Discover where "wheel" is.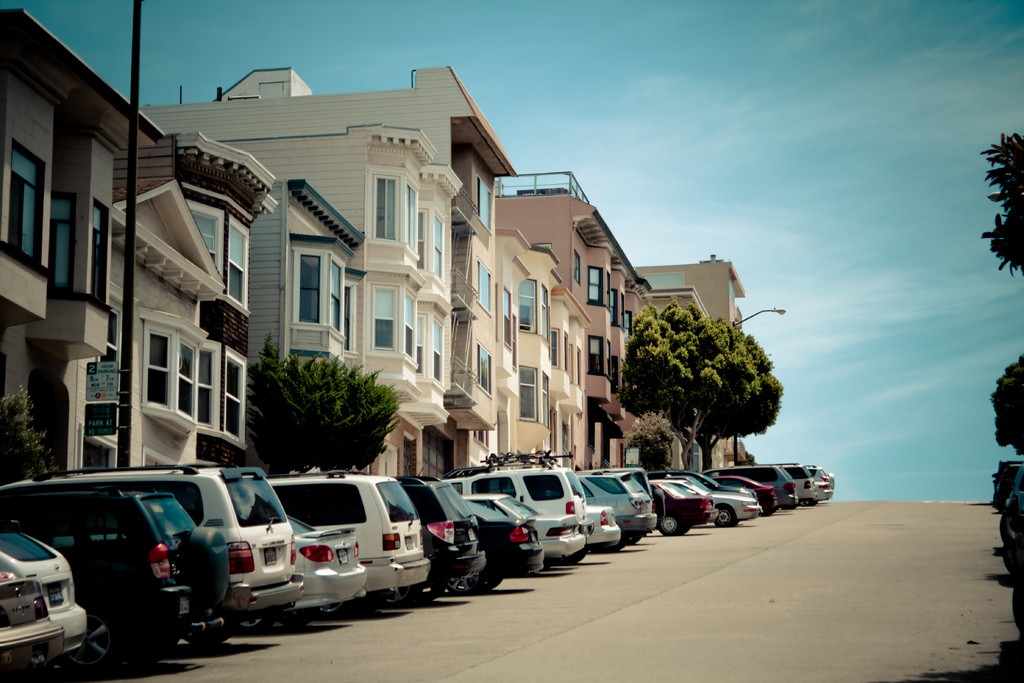
Discovered at Rect(278, 610, 315, 627).
